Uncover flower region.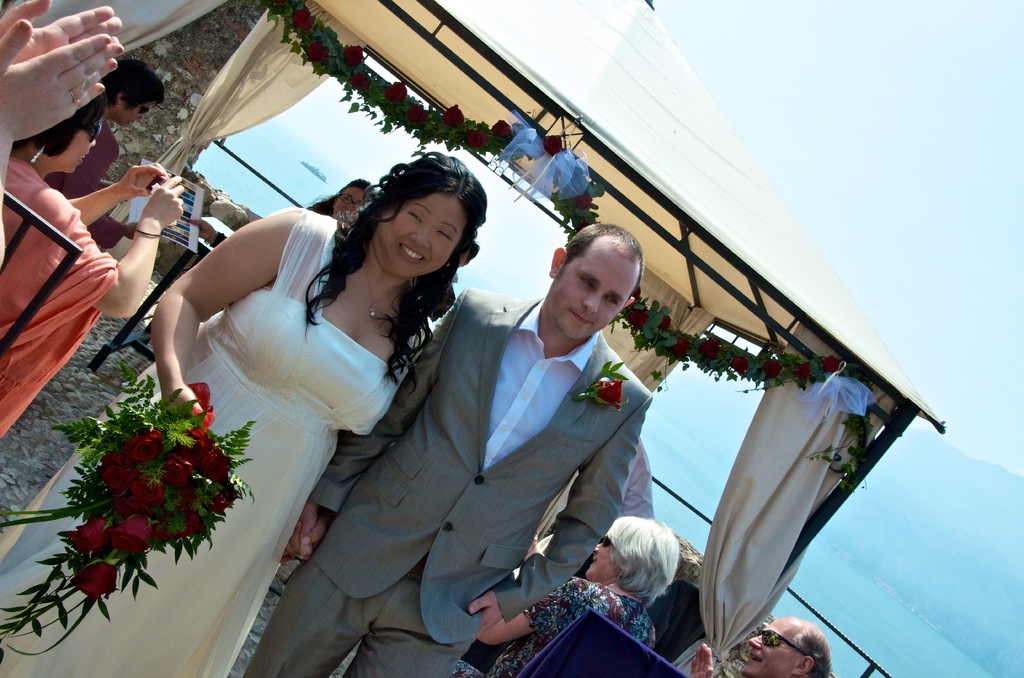
Uncovered: rect(466, 129, 488, 148).
